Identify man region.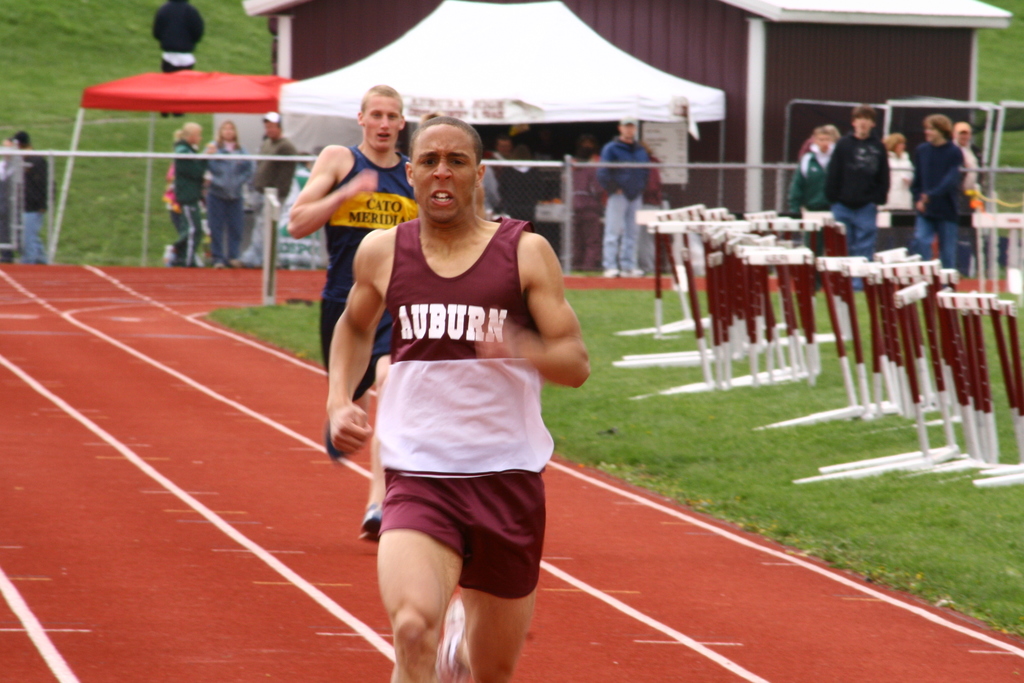
Region: <region>825, 107, 893, 287</region>.
